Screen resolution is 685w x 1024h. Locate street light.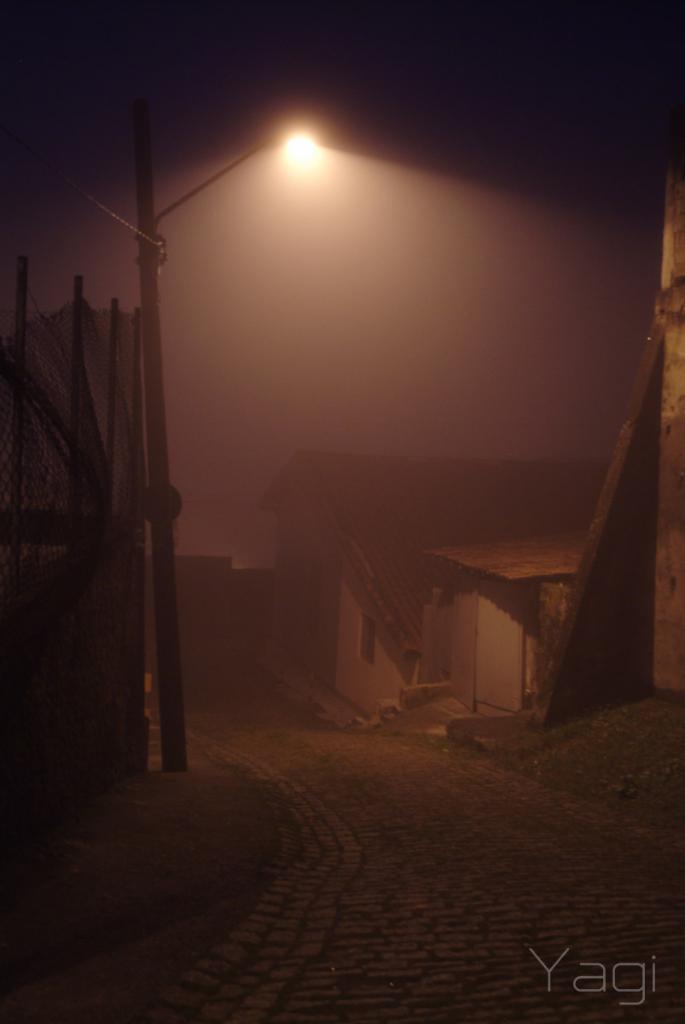
box(168, 125, 324, 766).
